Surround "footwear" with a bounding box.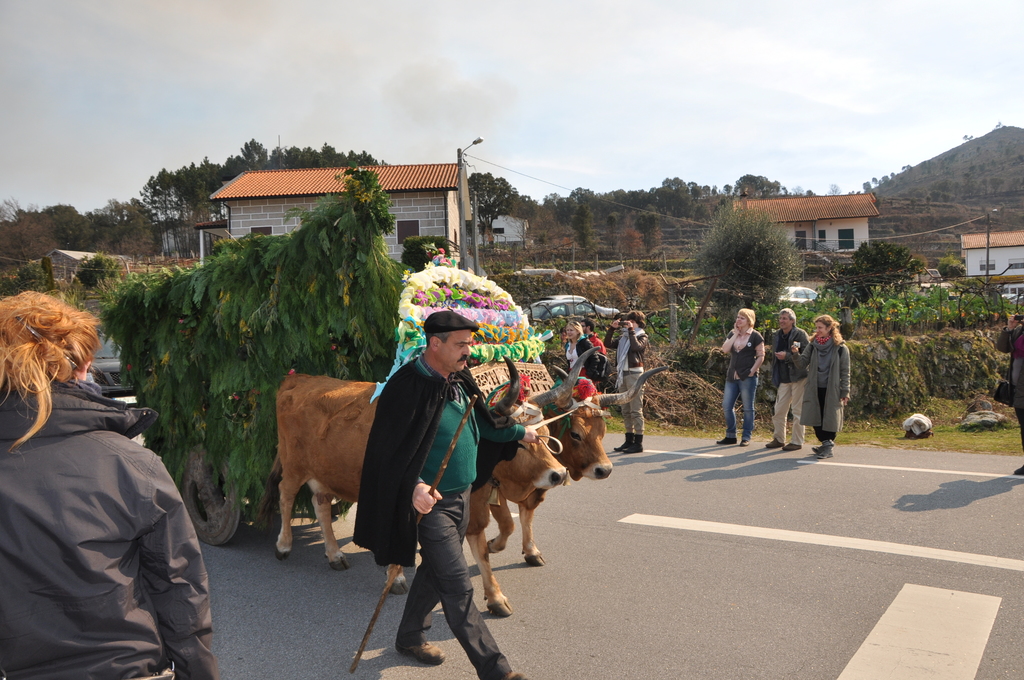
locate(815, 446, 830, 460).
